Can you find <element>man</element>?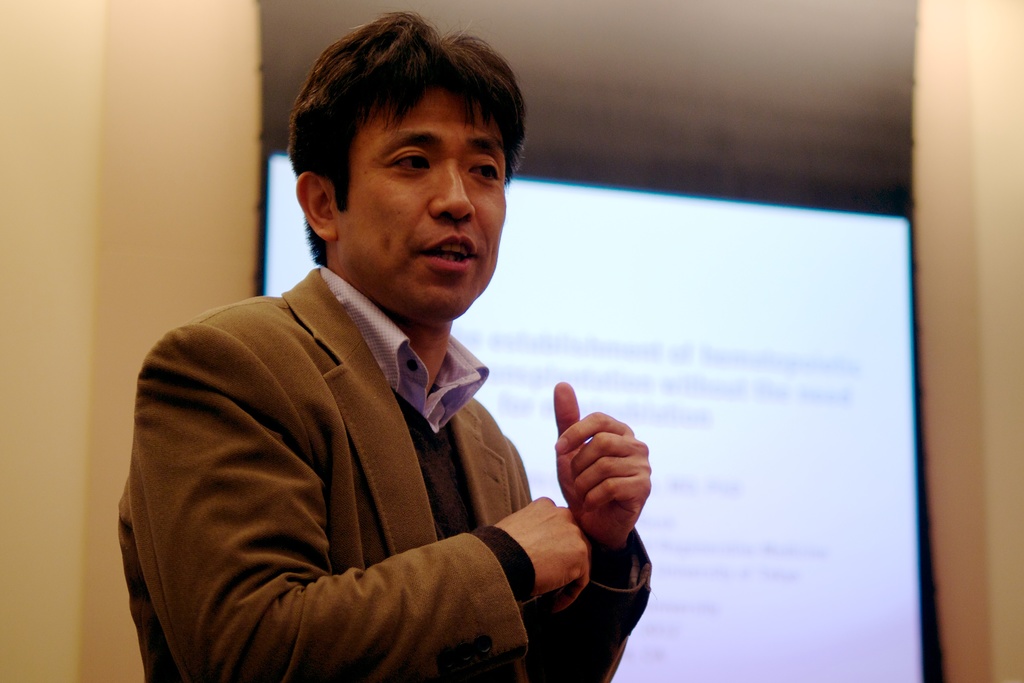
Yes, bounding box: left=129, top=47, right=703, bottom=659.
